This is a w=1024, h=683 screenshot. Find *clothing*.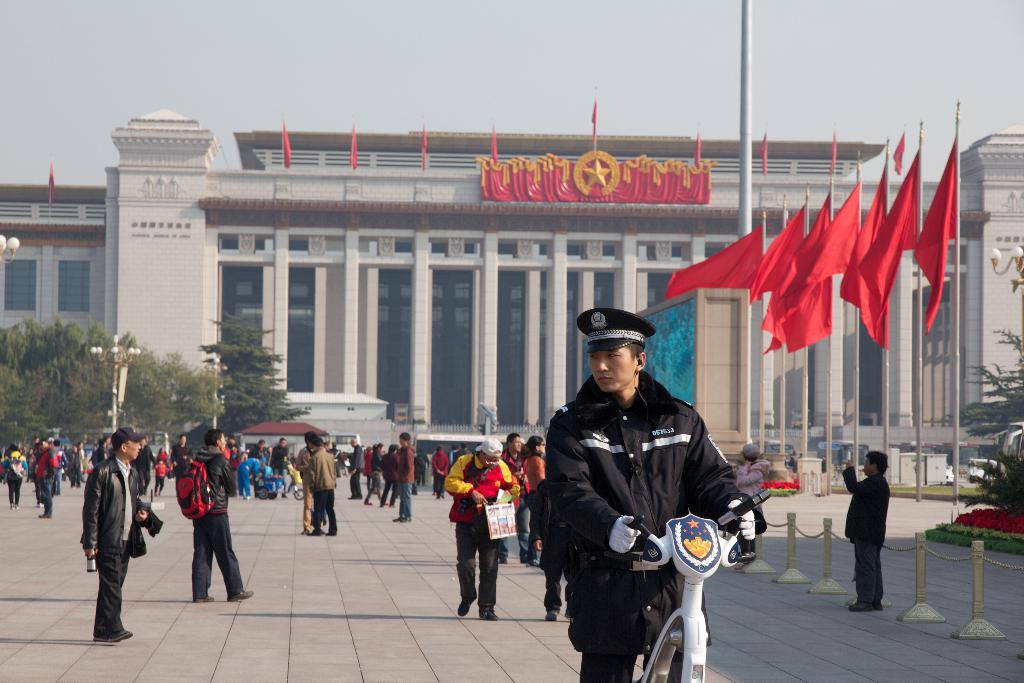
Bounding box: box(395, 443, 417, 519).
